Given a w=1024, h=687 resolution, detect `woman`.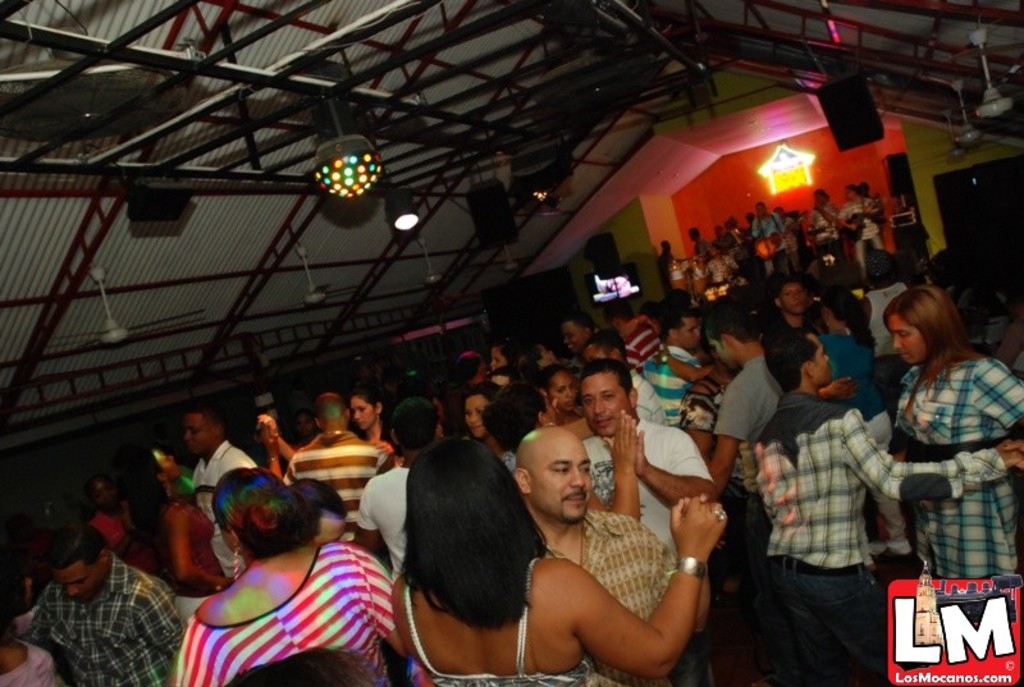
(x1=150, y1=462, x2=394, y2=672).
